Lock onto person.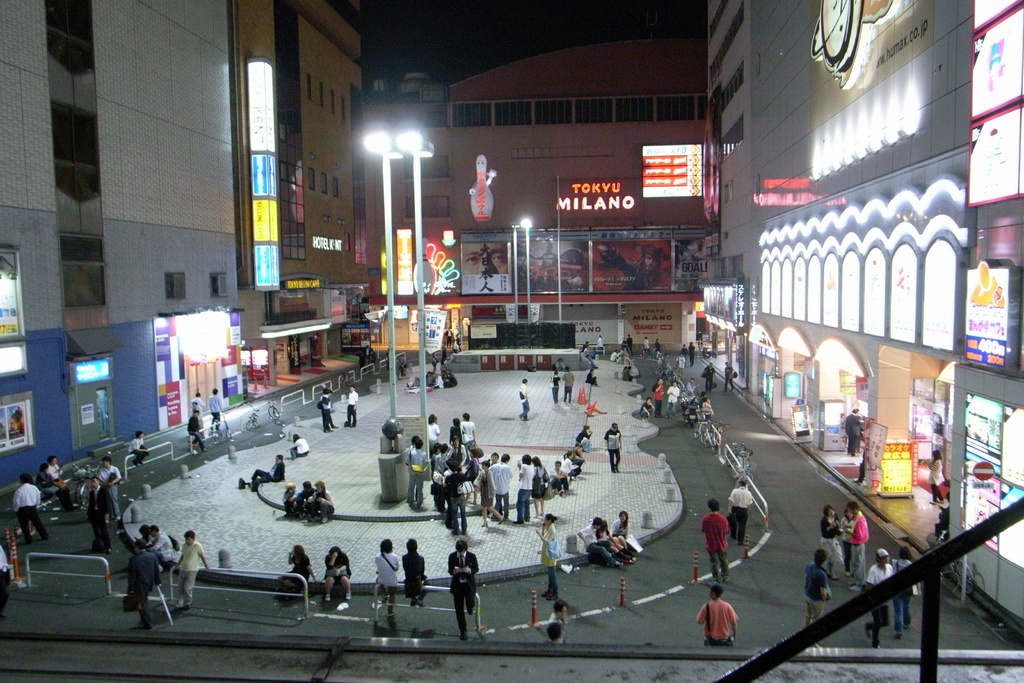
Locked: <region>324, 546, 350, 607</region>.
